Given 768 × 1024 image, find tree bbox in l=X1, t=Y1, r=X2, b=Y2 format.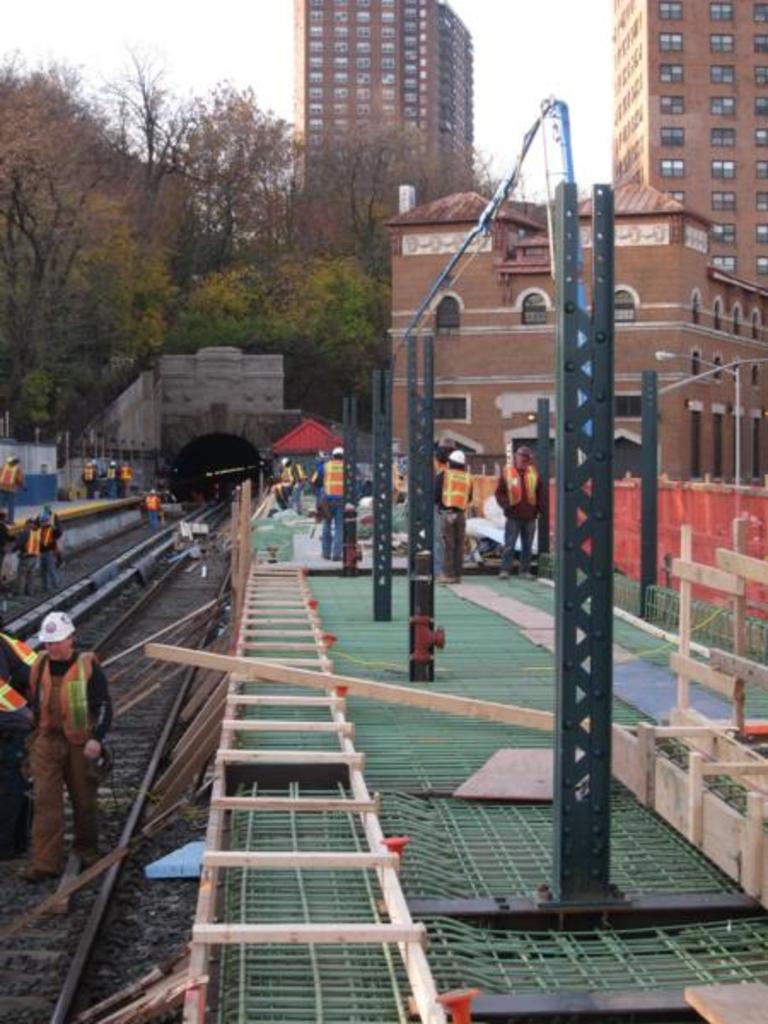
l=7, t=68, r=172, b=428.
